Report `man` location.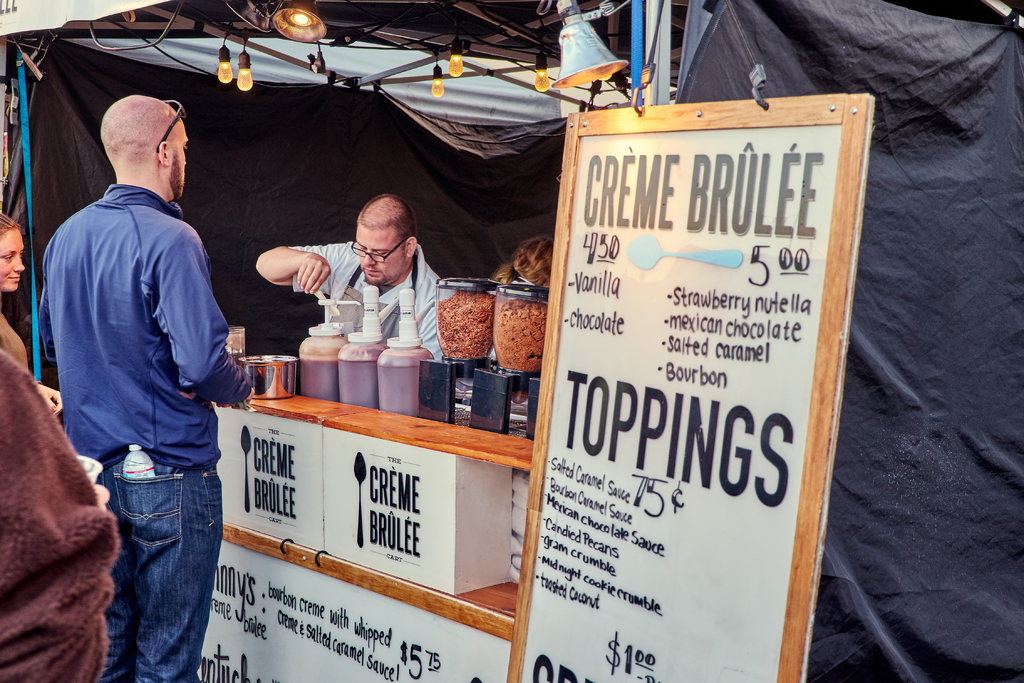
Report: region(255, 195, 458, 358).
